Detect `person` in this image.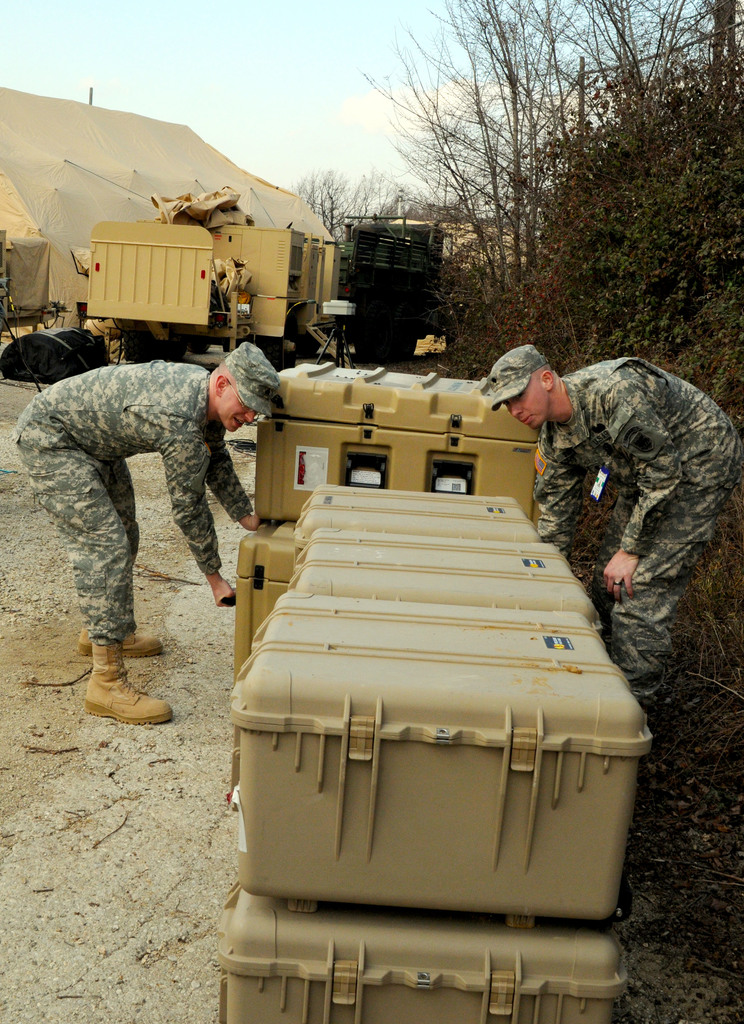
Detection: x1=481, y1=333, x2=743, y2=727.
